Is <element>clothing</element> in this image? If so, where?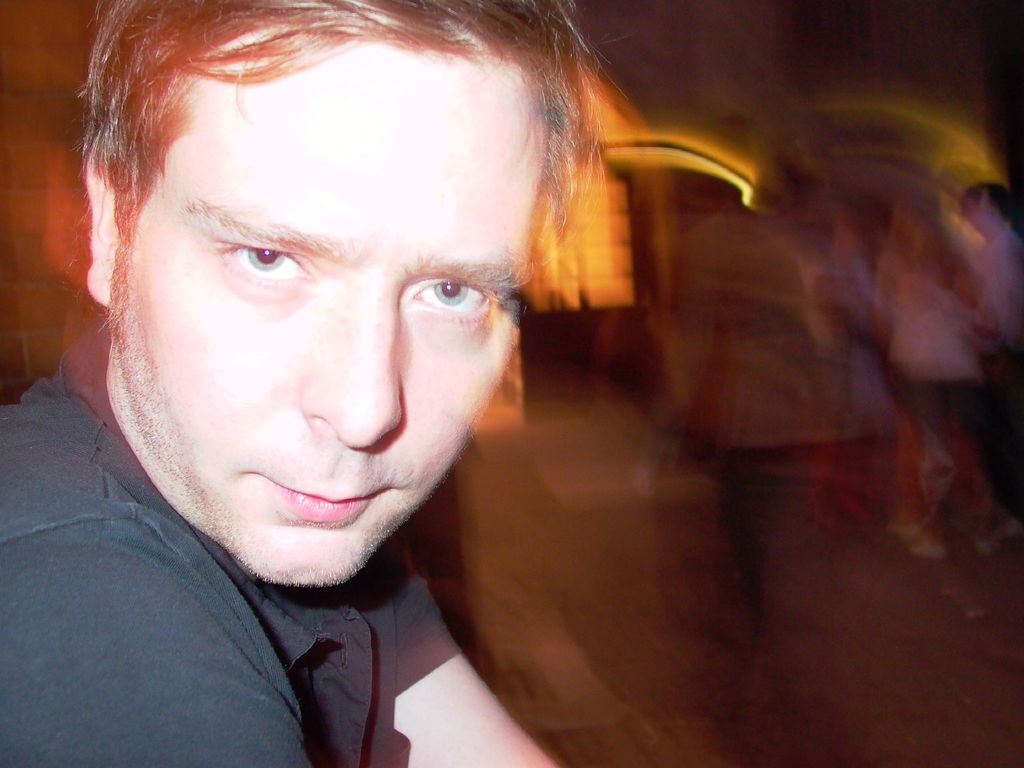
Yes, at <bbox>0, 355, 463, 767</bbox>.
